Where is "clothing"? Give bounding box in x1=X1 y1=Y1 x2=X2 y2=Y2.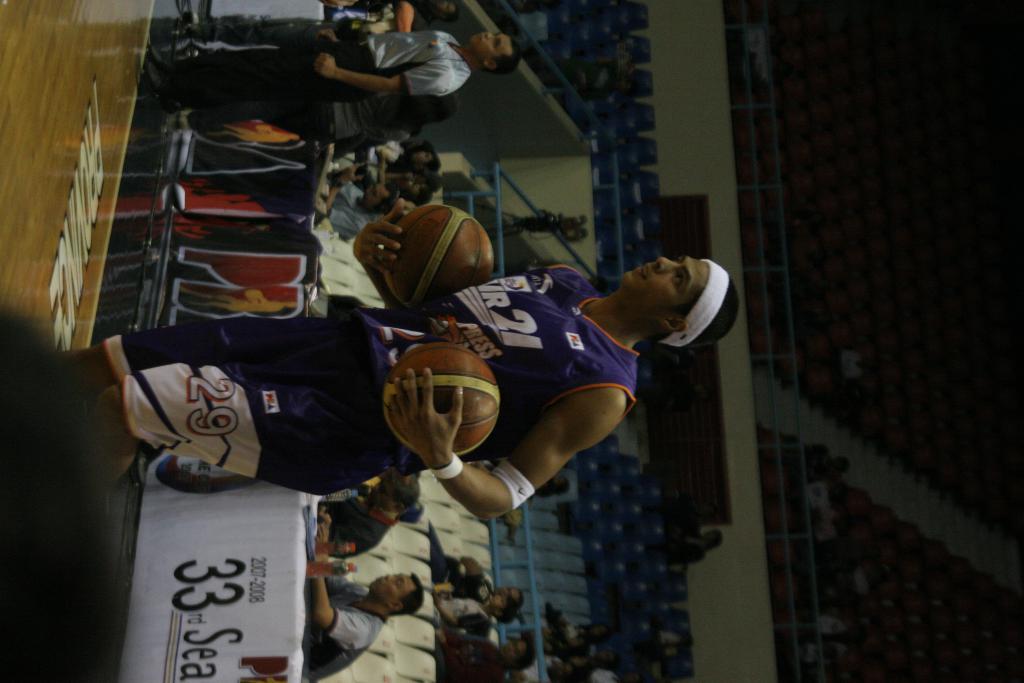
x1=175 y1=32 x2=472 y2=106.
